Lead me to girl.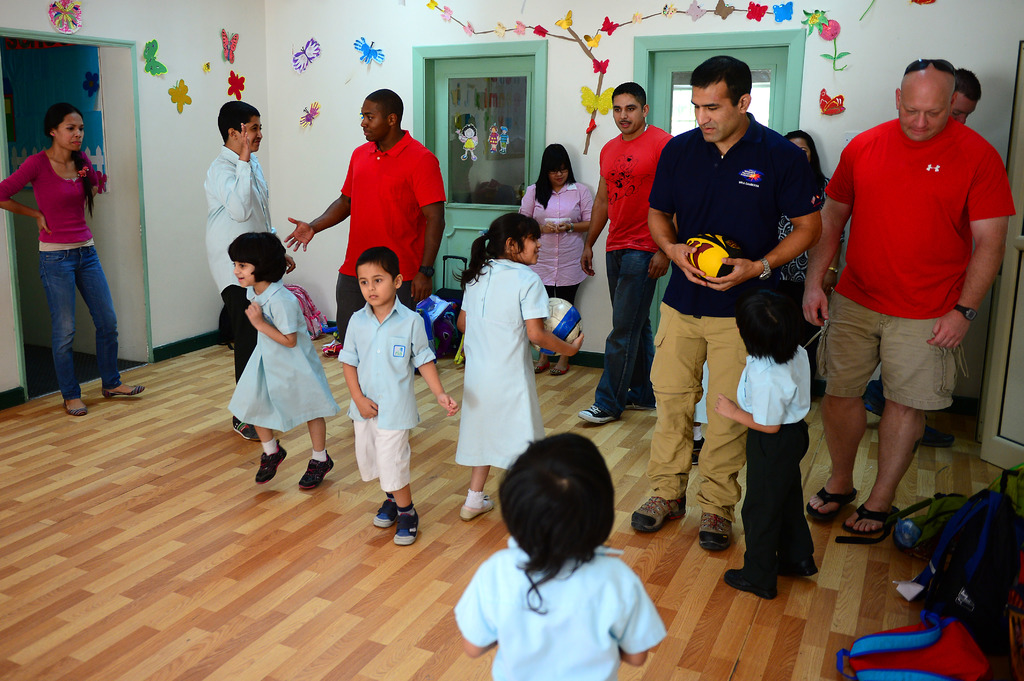
Lead to bbox(227, 231, 339, 488).
